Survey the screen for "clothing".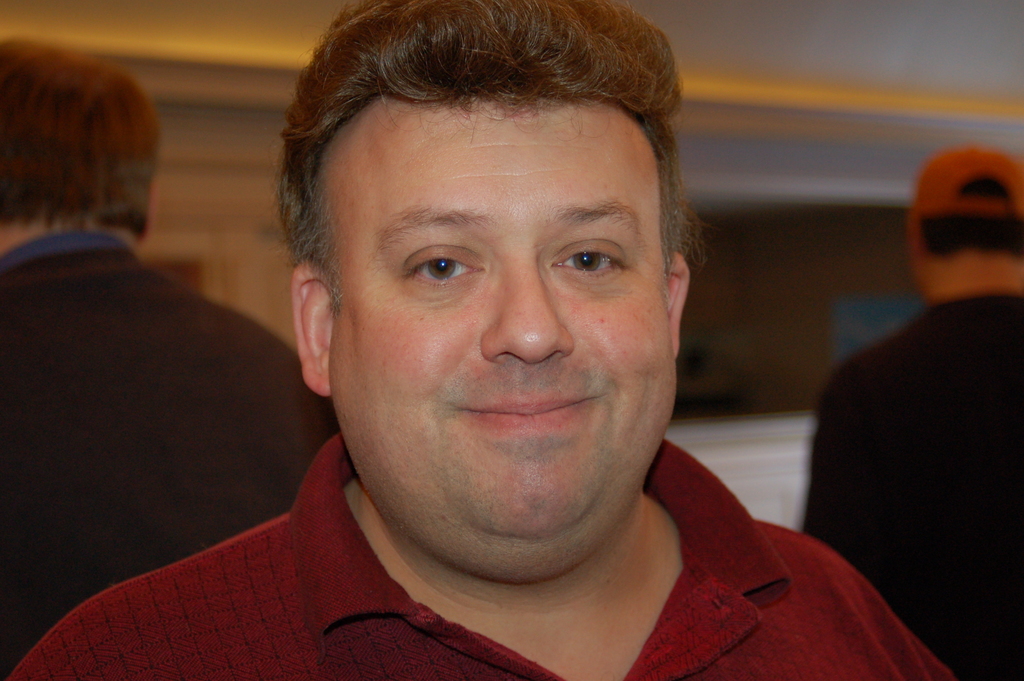
Survey found: [7,428,952,680].
